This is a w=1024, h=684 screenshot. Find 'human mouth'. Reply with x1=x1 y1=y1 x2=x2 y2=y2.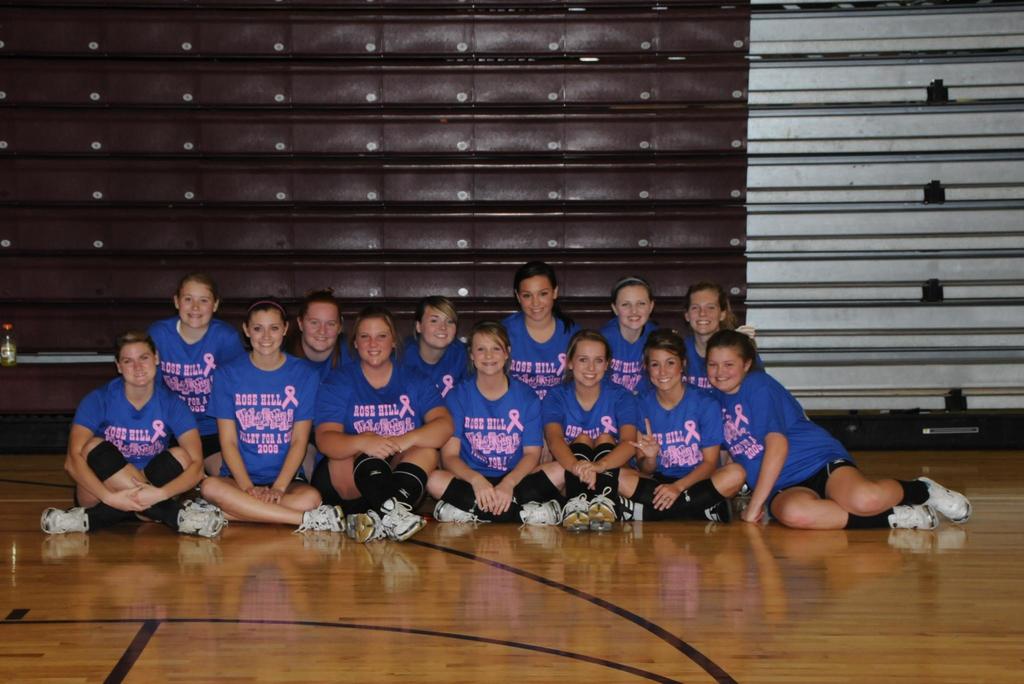
x1=317 y1=340 x2=326 y2=341.
